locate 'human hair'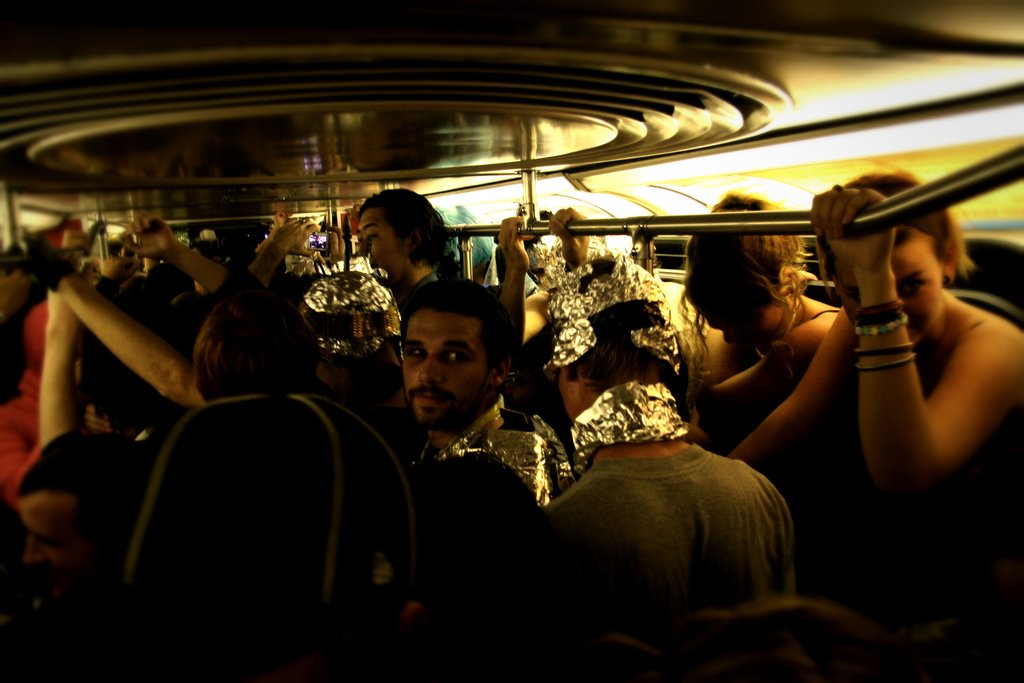
[left=563, top=253, right=699, bottom=404]
